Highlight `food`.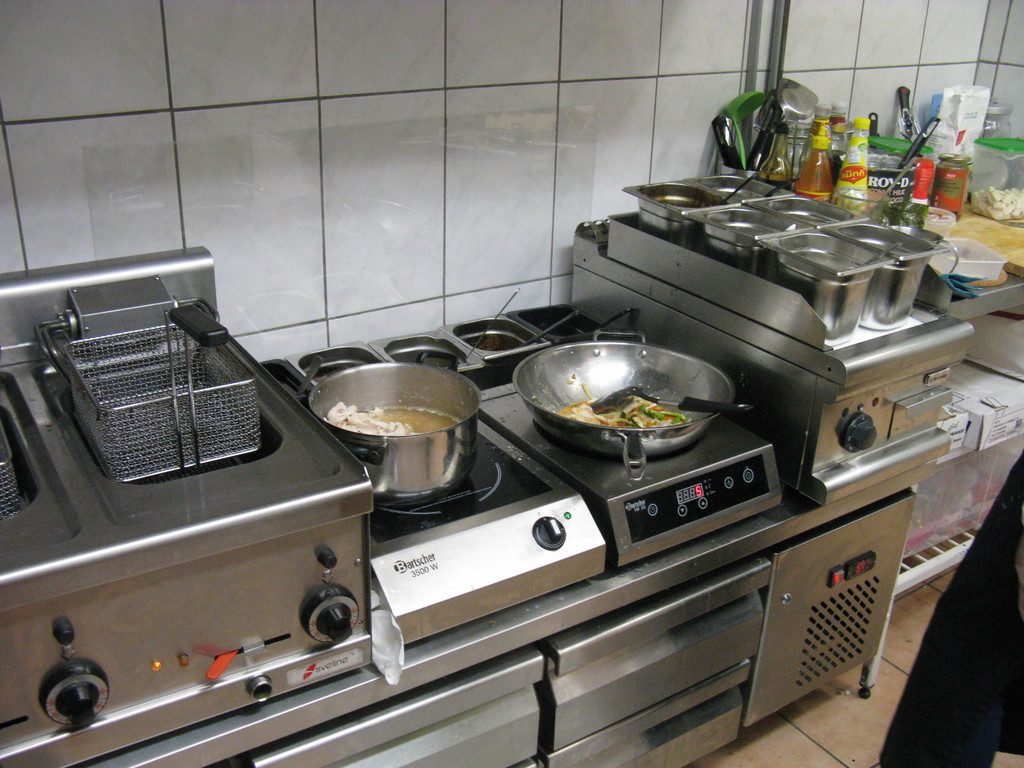
Highlighted region: x1=479, y1=335, x2=502, y2=355.
